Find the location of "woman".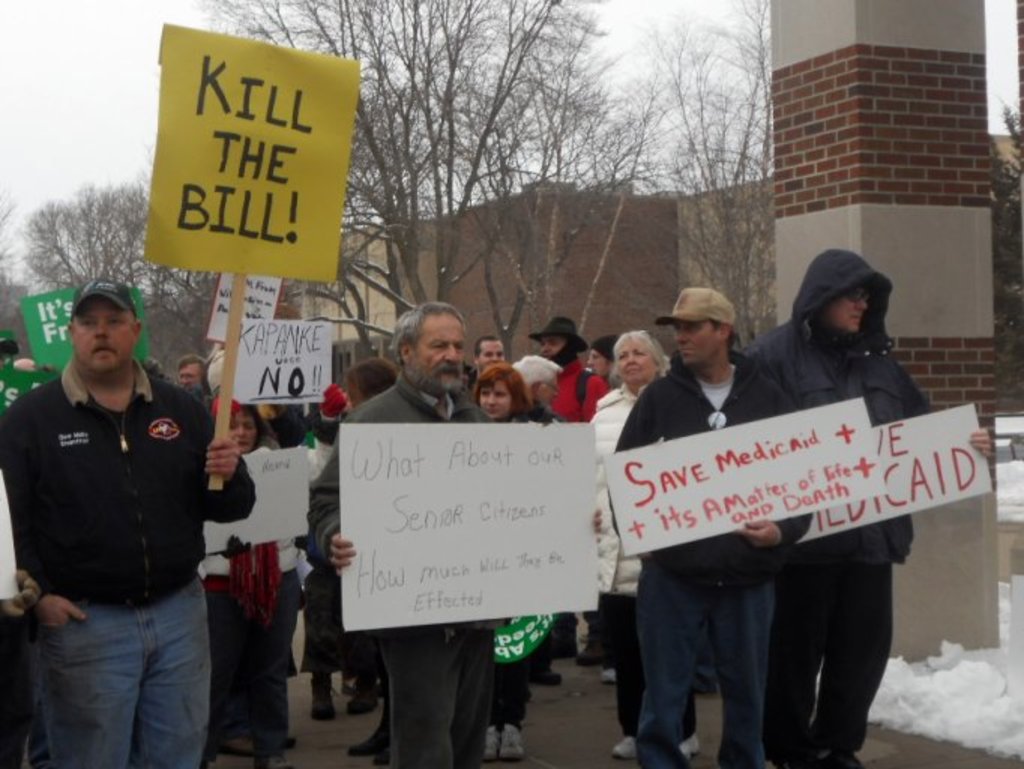
Location: select_region(584, 323, 680, 761).
